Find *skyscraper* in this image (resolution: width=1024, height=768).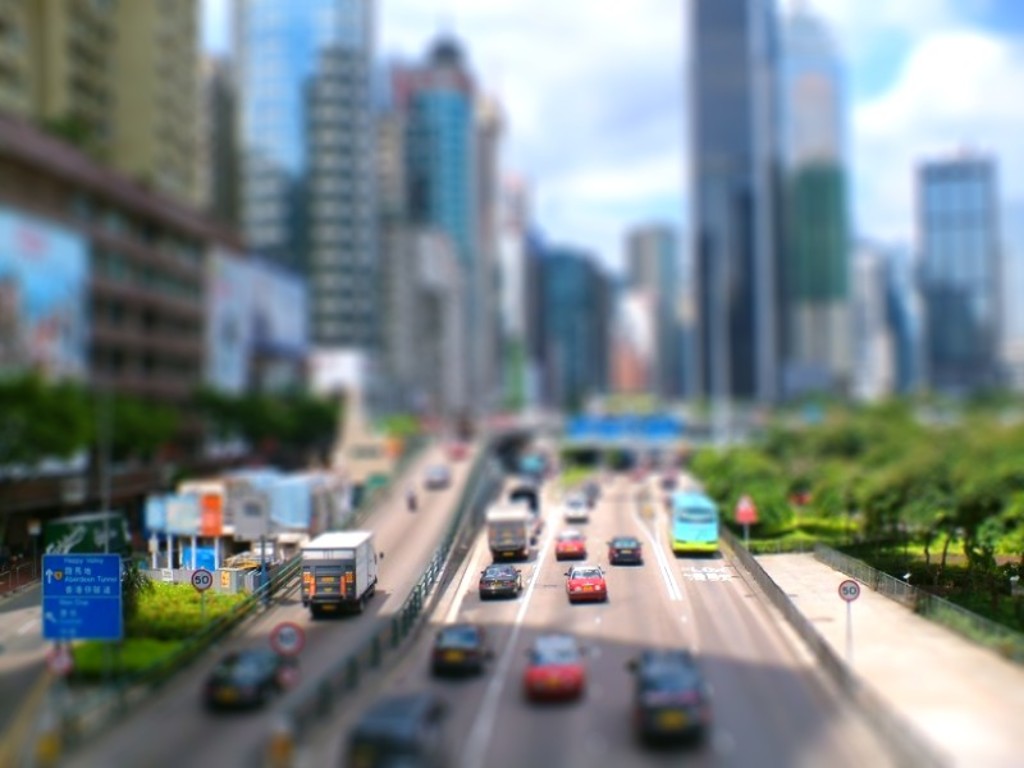
detection(602, 268, 657, 403).
